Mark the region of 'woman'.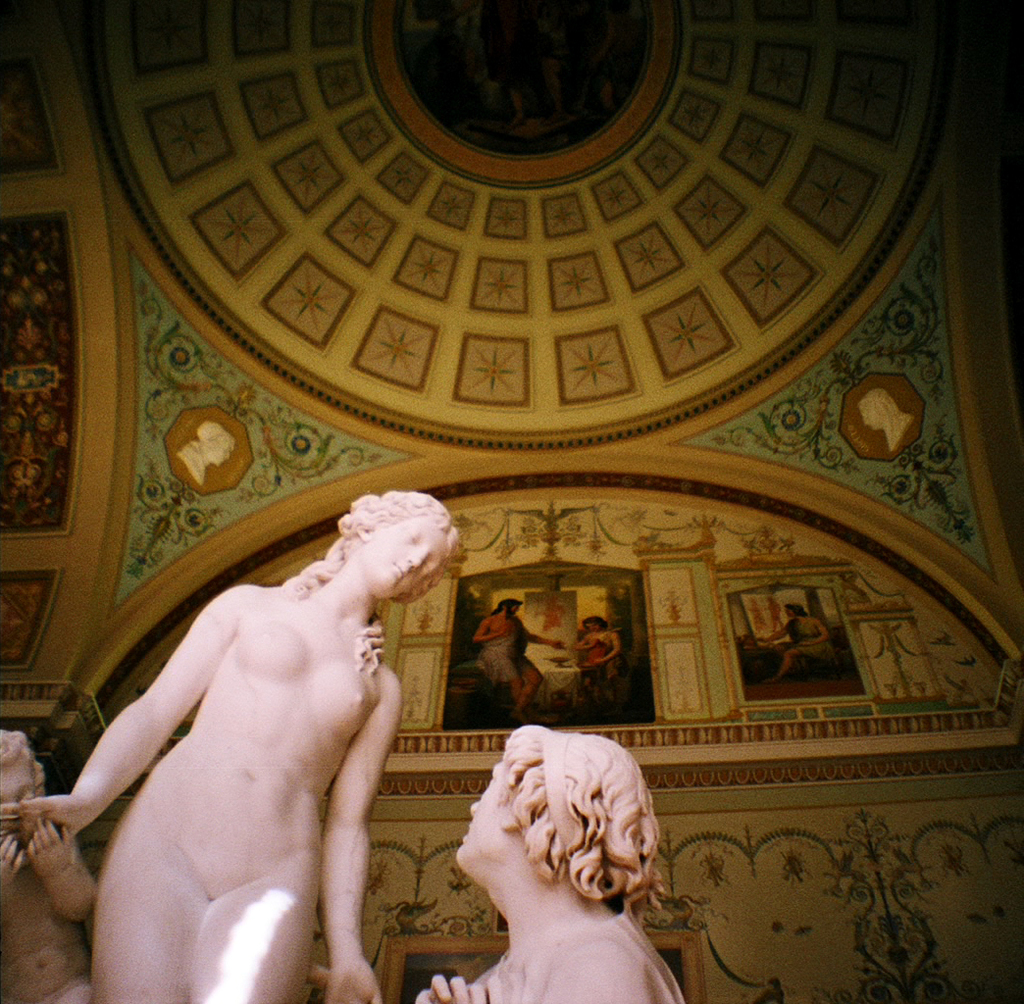
Region: region(23, 486, 466, 1003).
